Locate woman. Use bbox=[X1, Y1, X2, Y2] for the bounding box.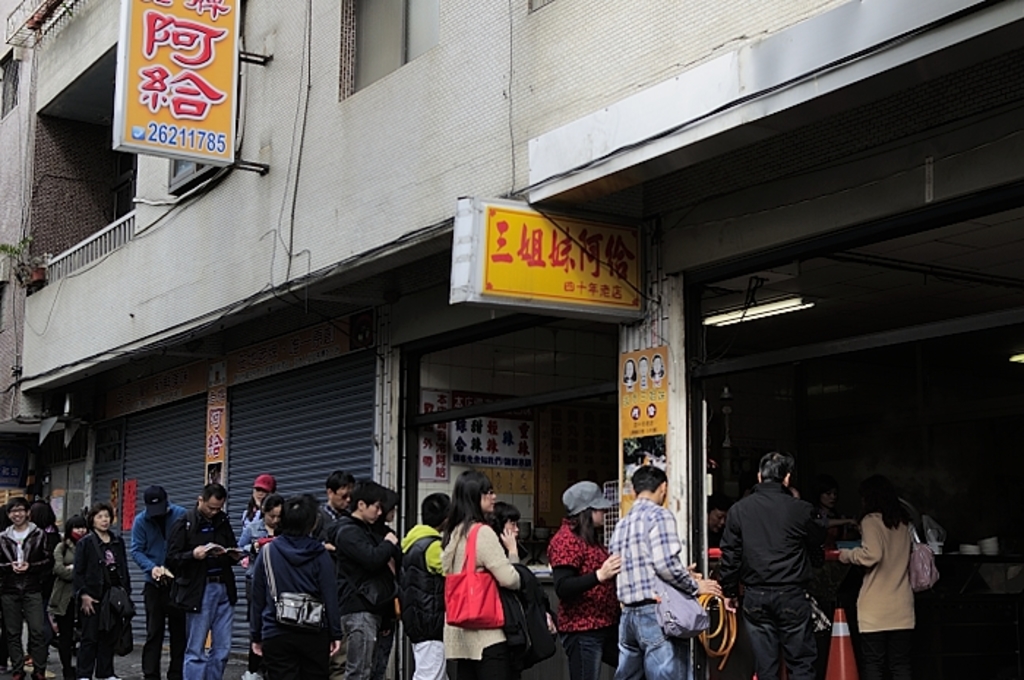
bbox=[547, 477, 628, 679].
